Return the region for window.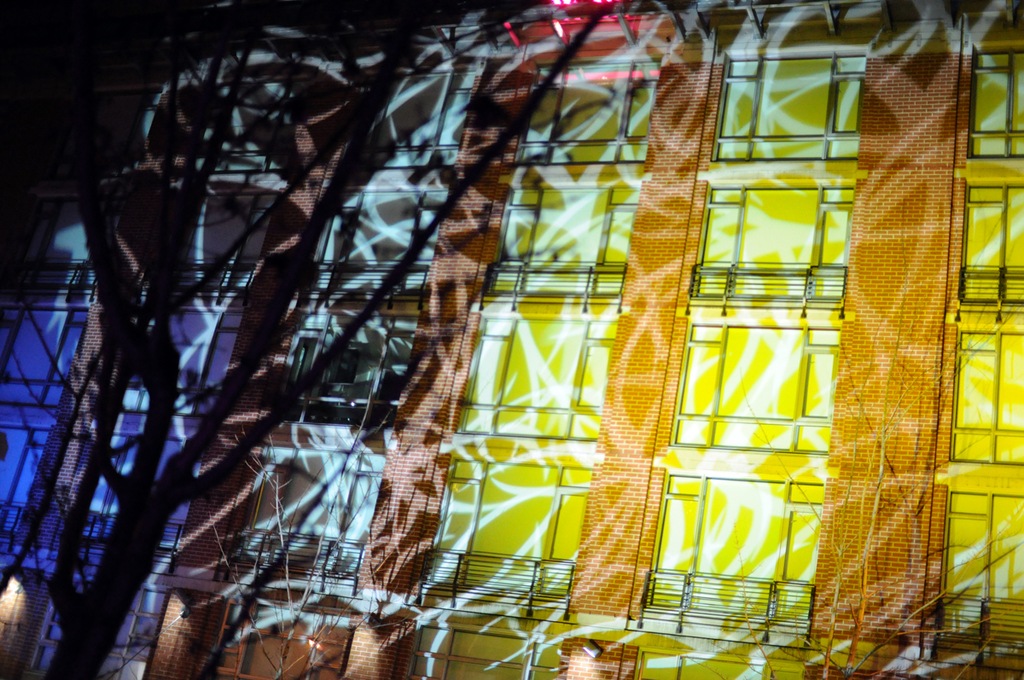
[x1=954, y1=177, x2=1023, y2=322].
